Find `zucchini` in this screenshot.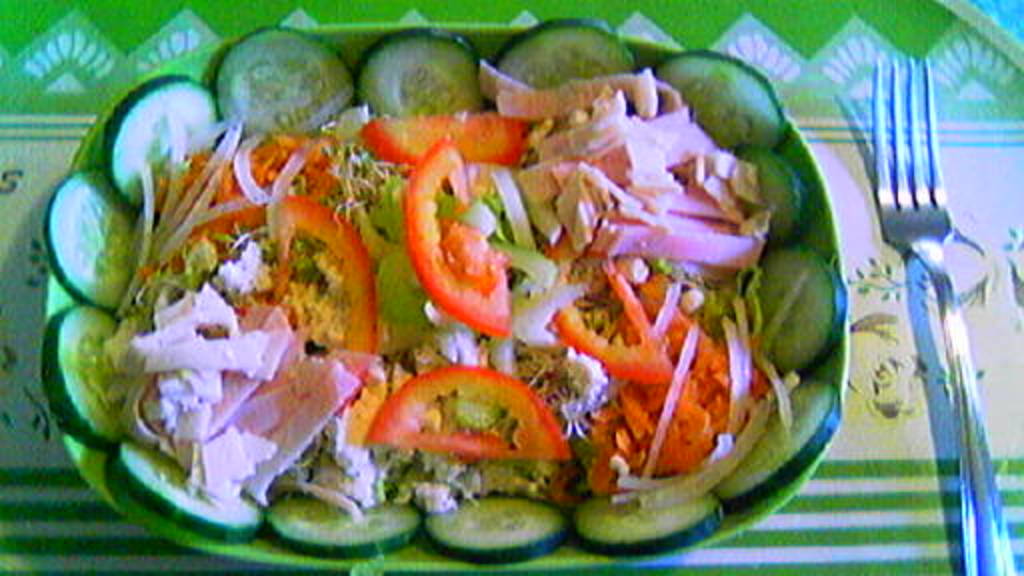
The bounding box for `zucchini` is {"x1": 646, "y1": 42, "x2": 788, "y2": 160}.
